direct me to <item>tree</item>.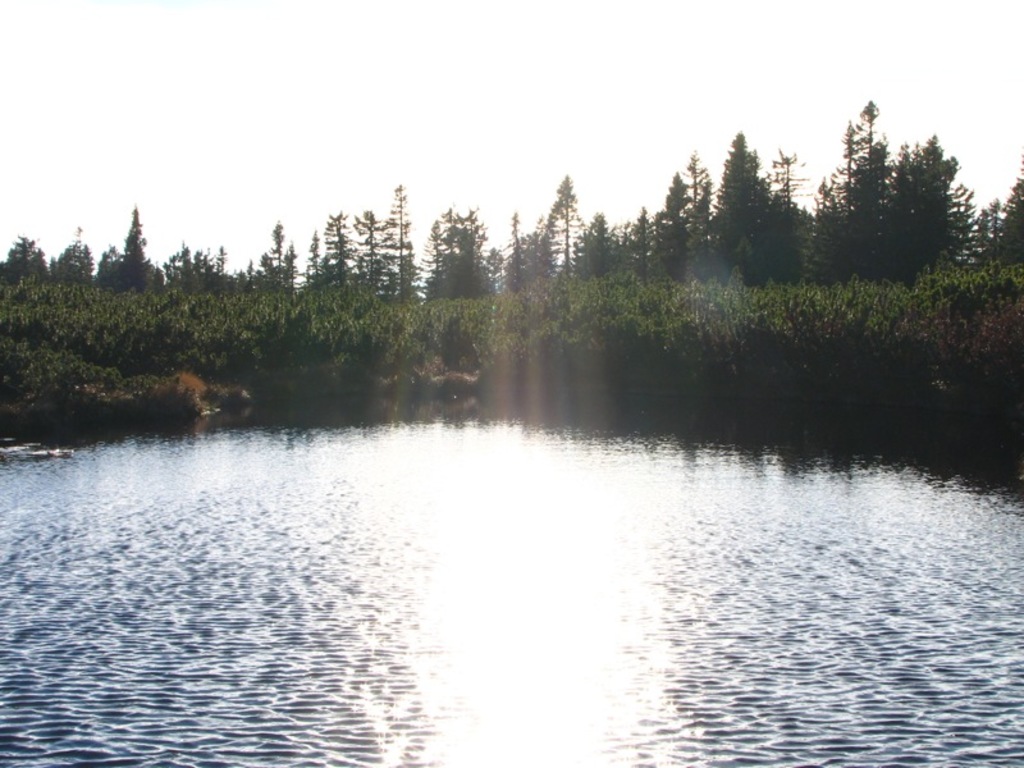
Direction: left=239, top=216, right=297, bottom=300.
